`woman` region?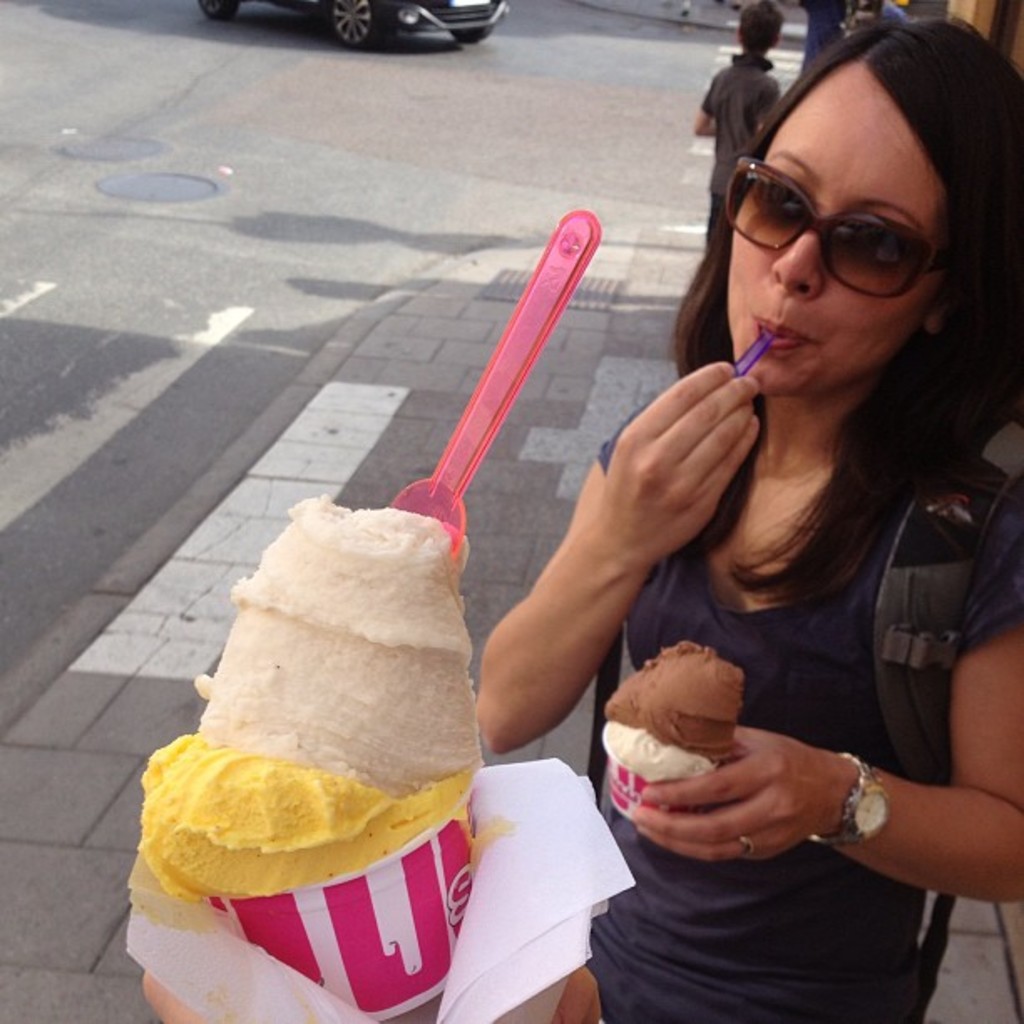
locate(443, 13, 994, 1023)
